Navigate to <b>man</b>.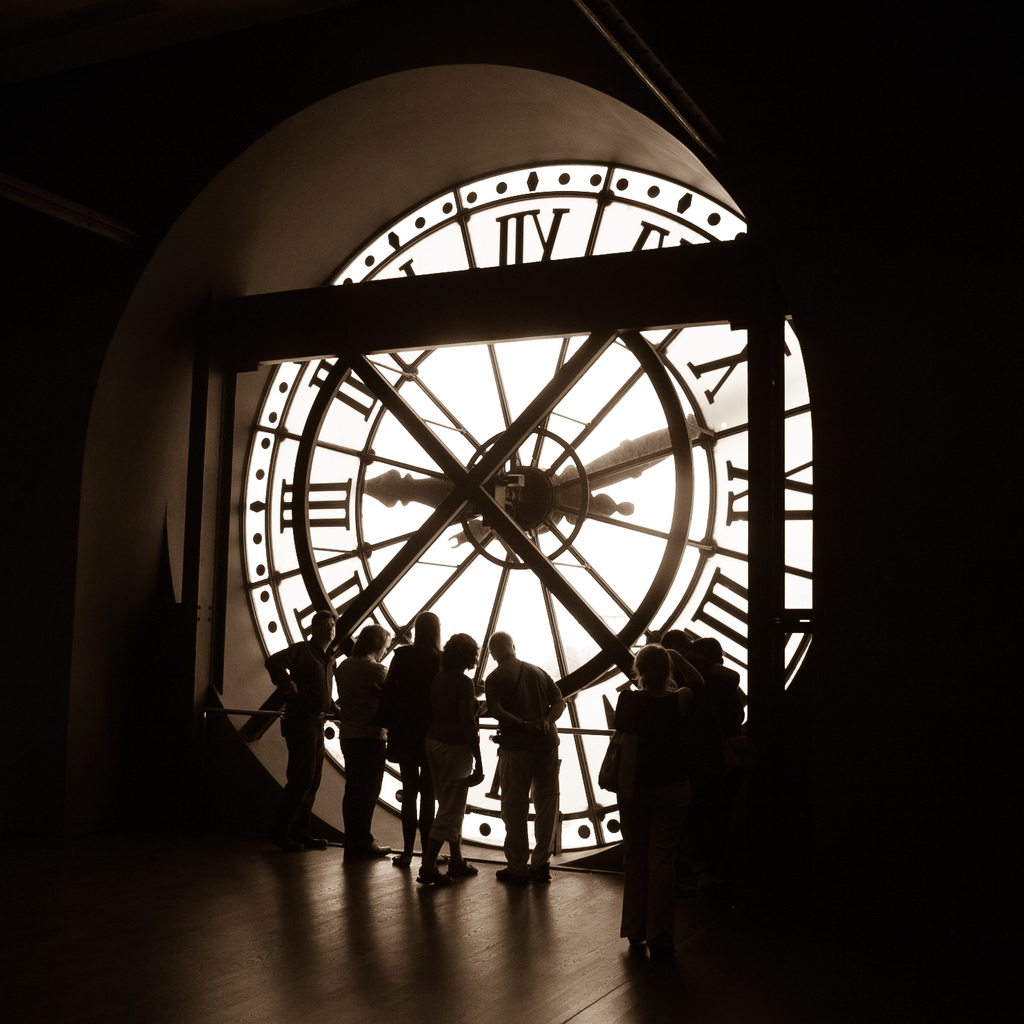
Navigation target: [344, 630, 391, 856].
